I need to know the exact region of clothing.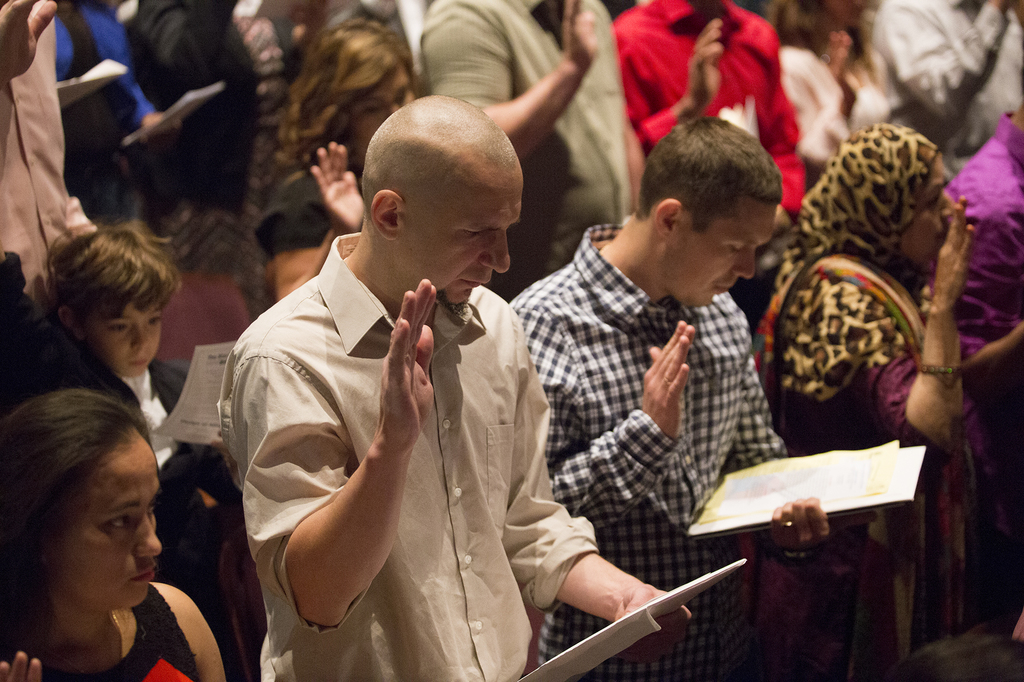
Region: pyautogui.locateOnScreen(929, 110, 1023, 627).
